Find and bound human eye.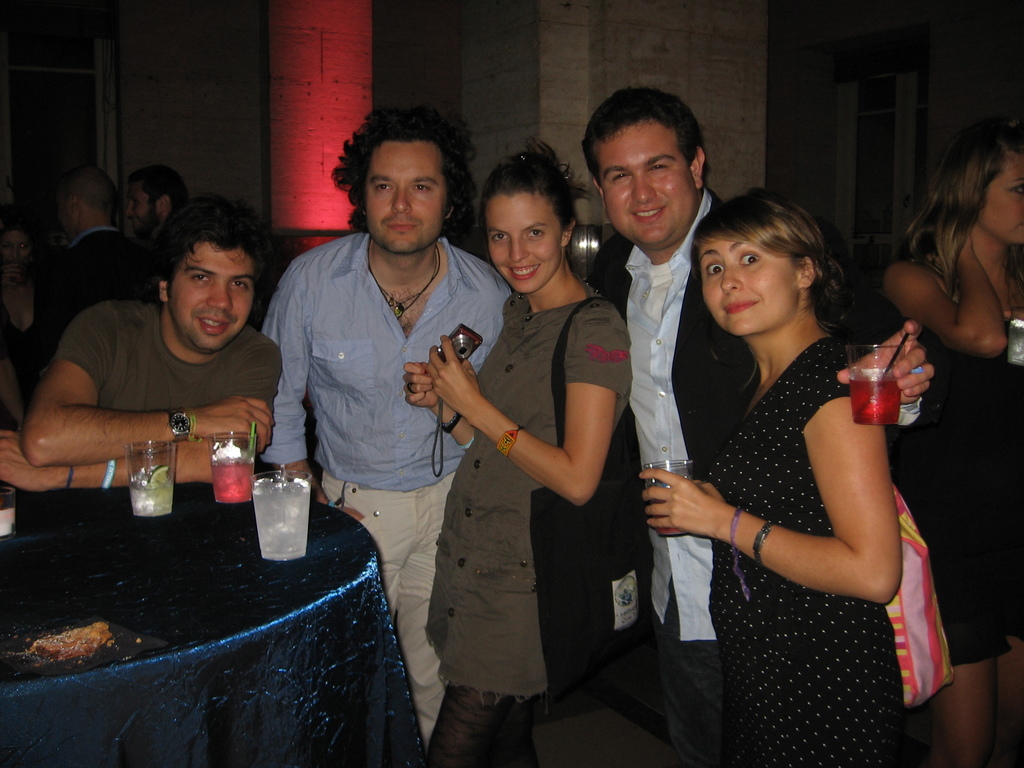
Bound: 735,247,763,271.
